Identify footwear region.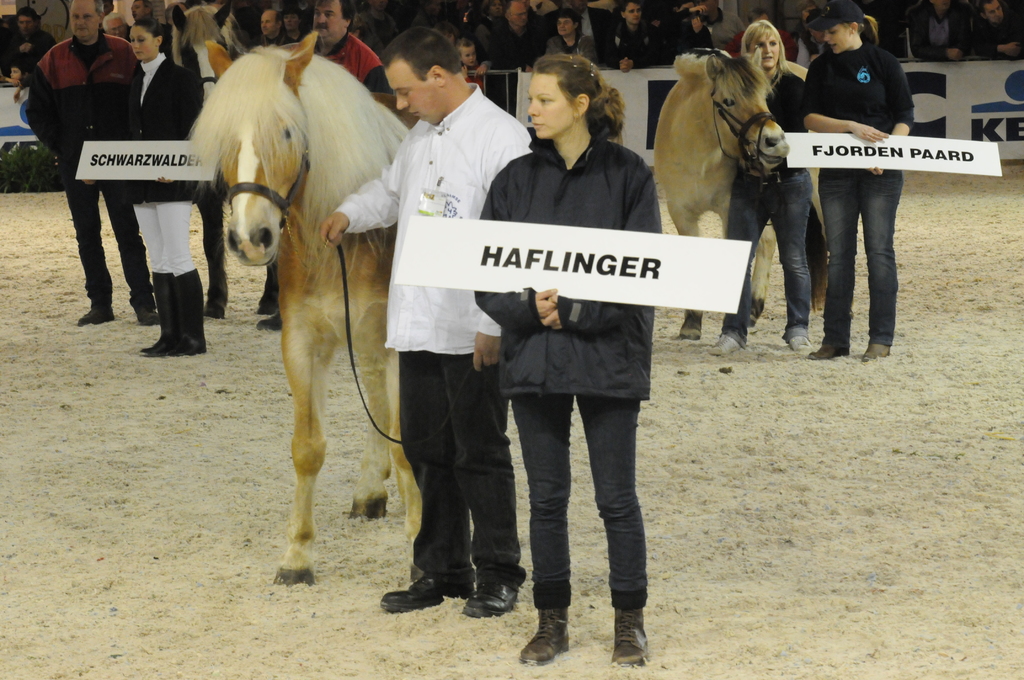
Region: {"x1": 140, "y1": 270, "x2": 173, "y2": 356}.
